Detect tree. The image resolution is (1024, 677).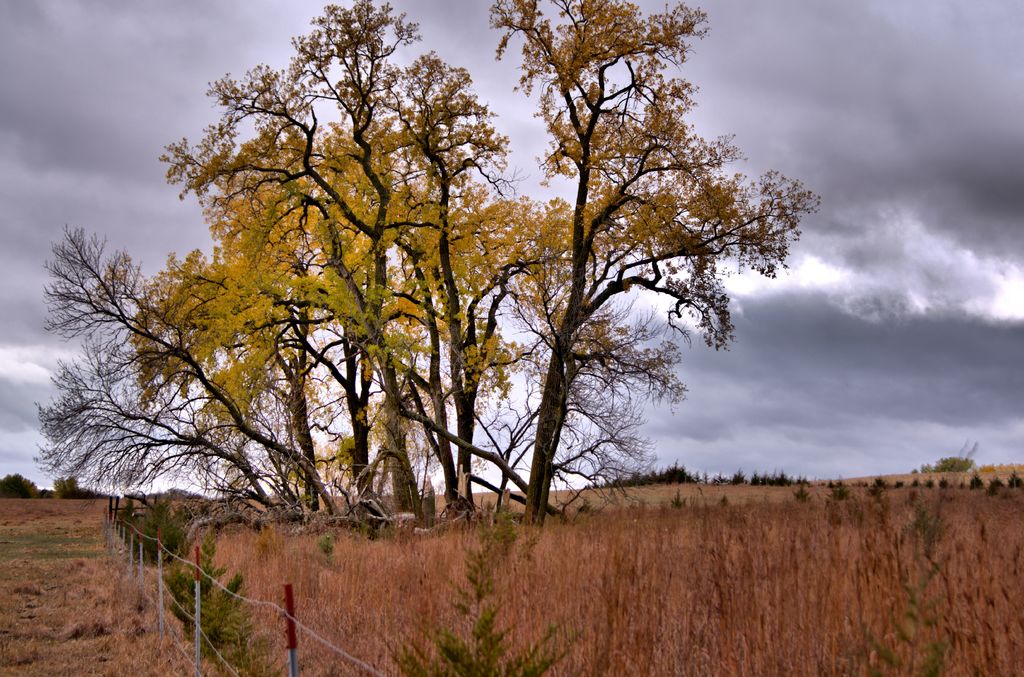
87:15:801:569.
